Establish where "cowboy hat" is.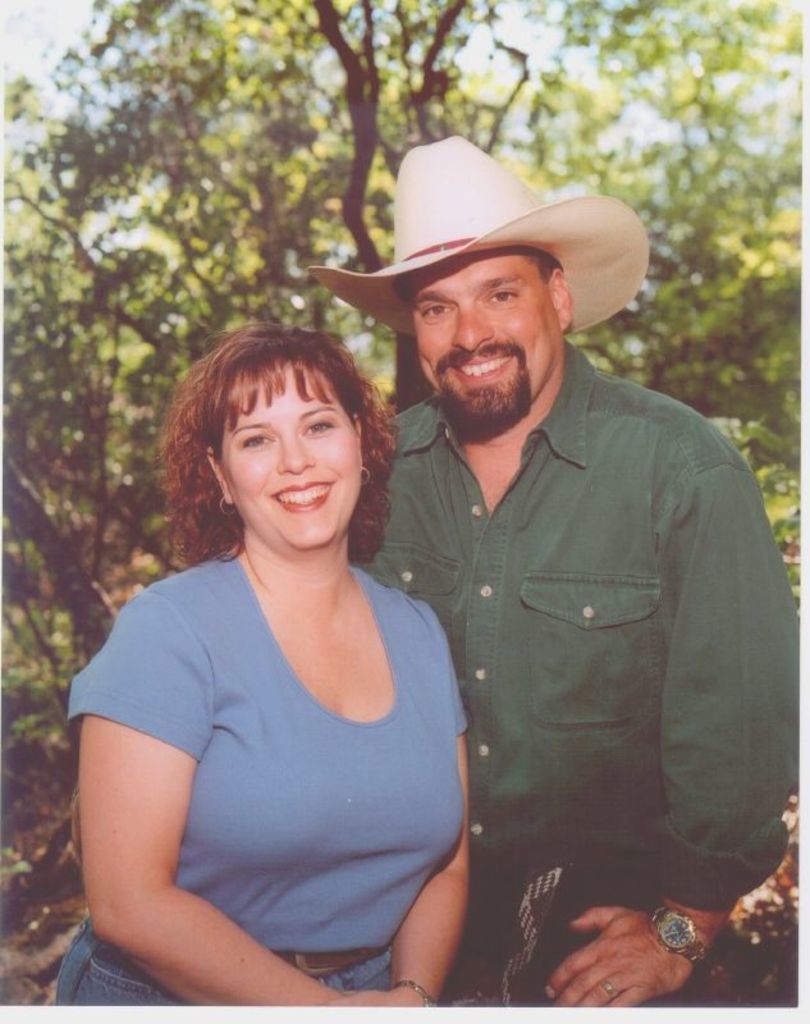
Established at 305:134:621:371.
